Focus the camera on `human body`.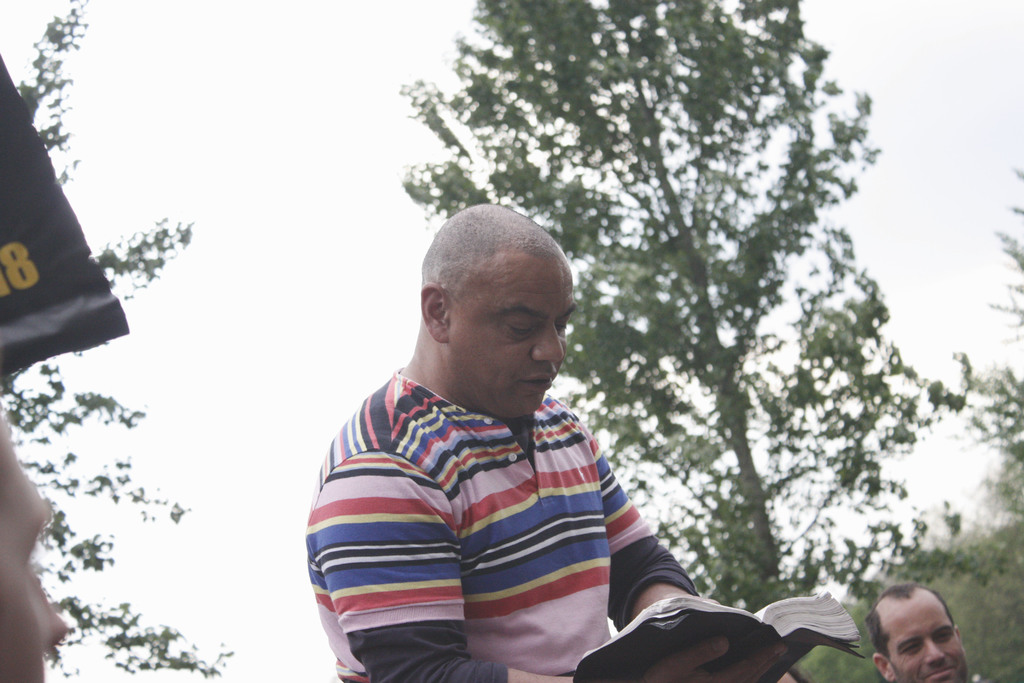
Focus region: rect(868, 577, 970, 682).
